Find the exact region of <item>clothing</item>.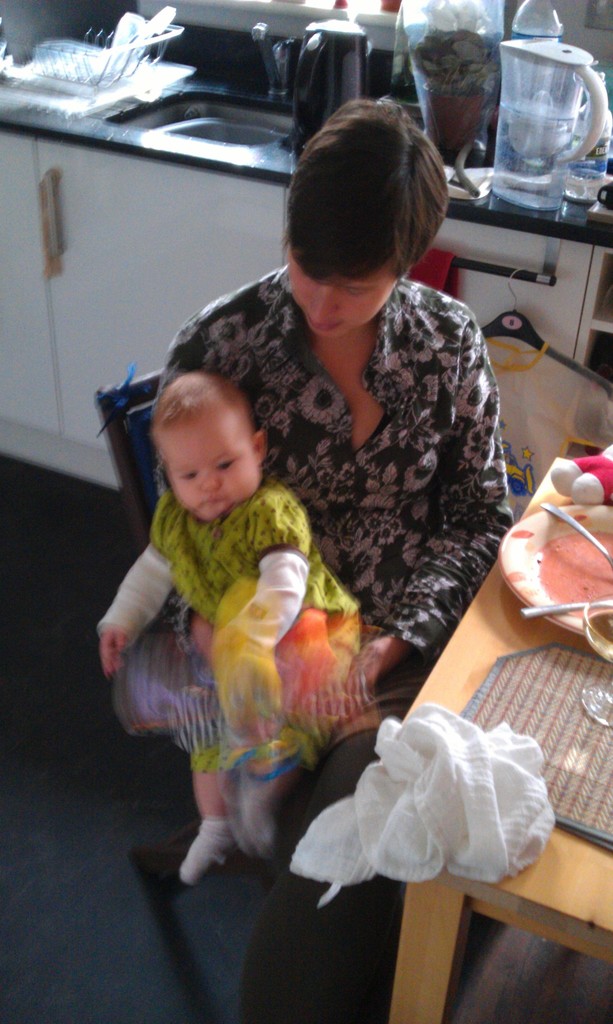
Exact region: box(156, 265, 519, 1023).
